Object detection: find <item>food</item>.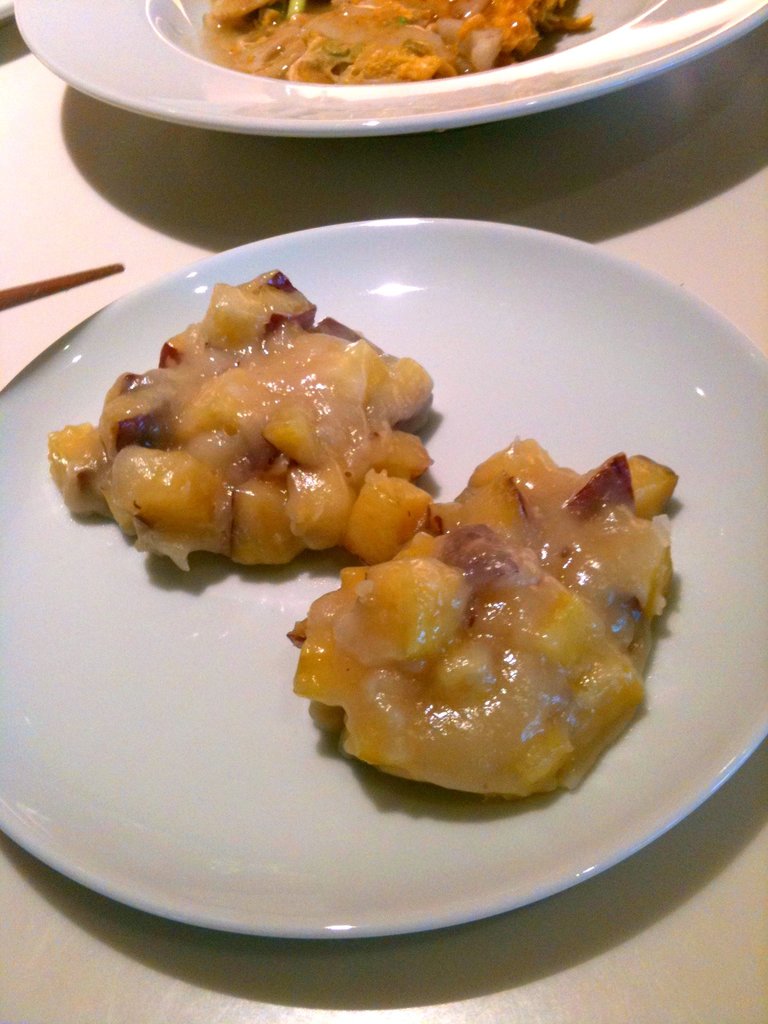
275/439/671/804.
